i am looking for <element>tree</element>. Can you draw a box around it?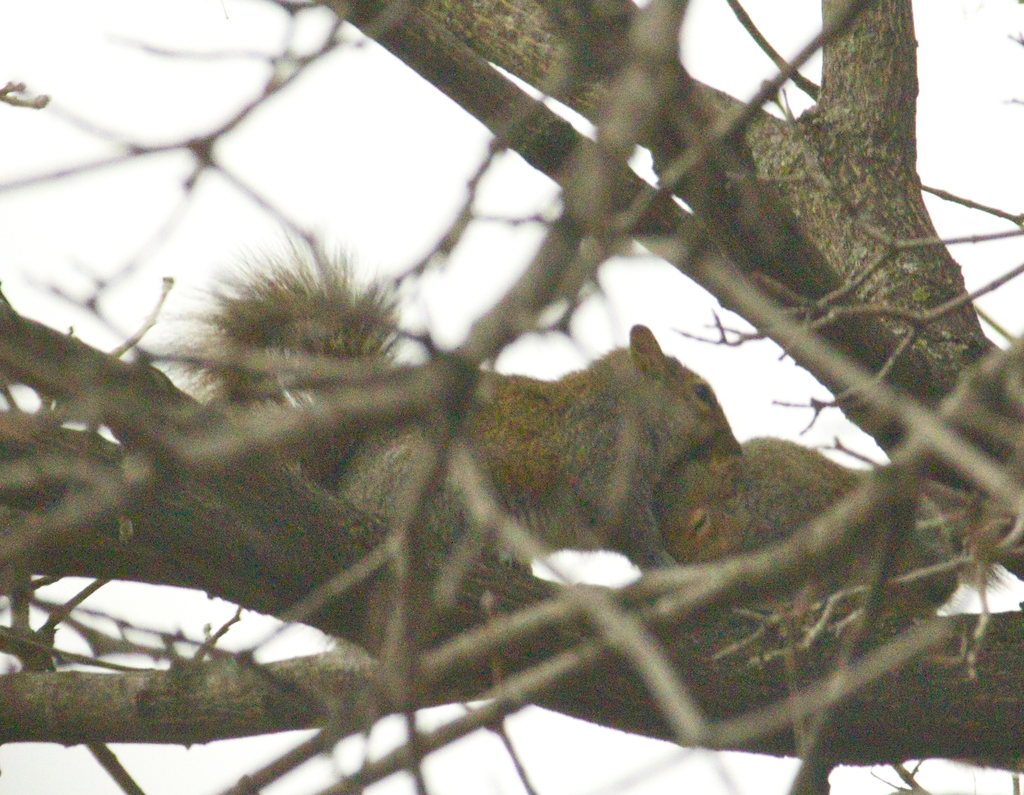
Sure, the bounding box is [x1=0, y1=0, x2=998, y2=794].
